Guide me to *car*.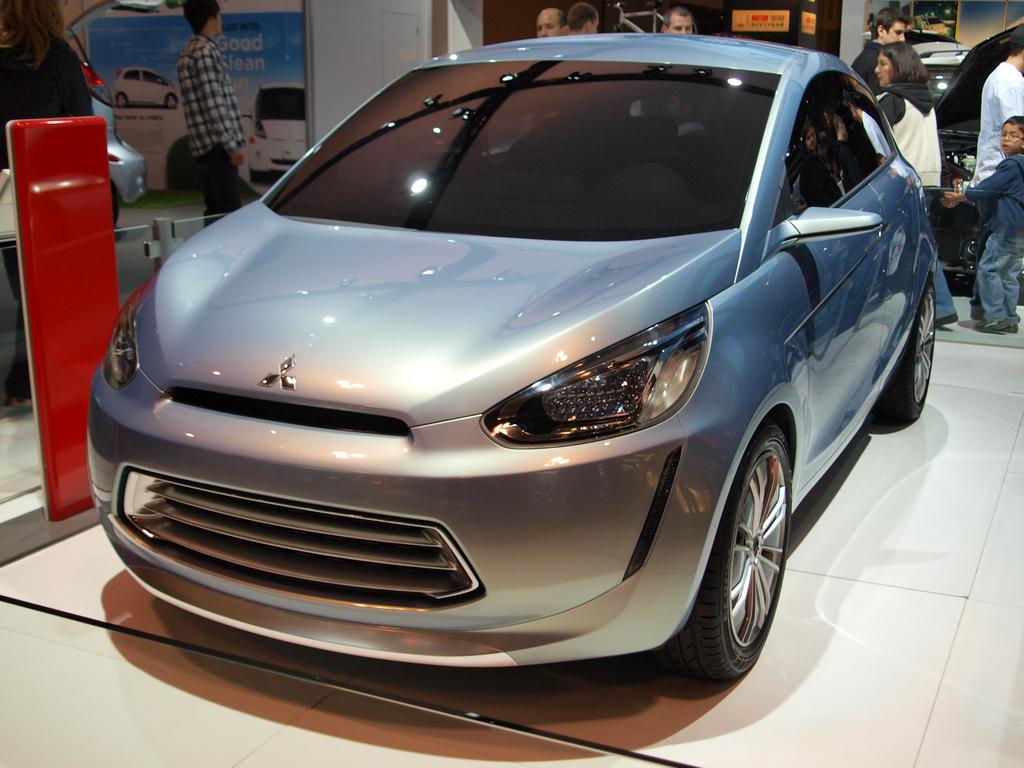
Guidance: (left=63, top=22, right=950, bottom=728).
